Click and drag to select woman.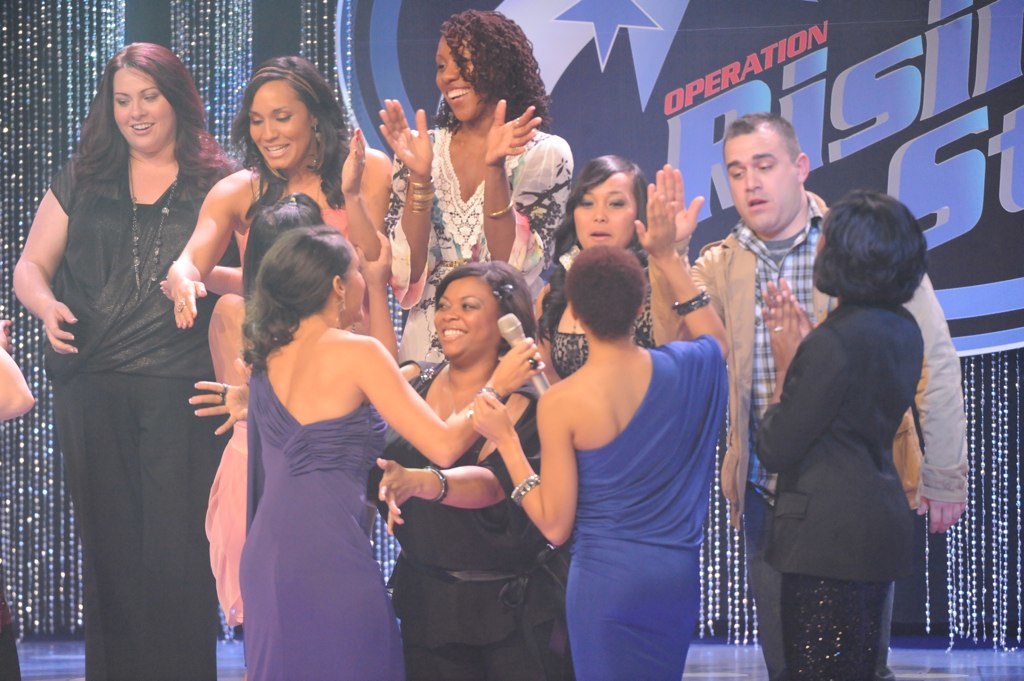
Selection: bbox=[193, 255, 541, 680].
